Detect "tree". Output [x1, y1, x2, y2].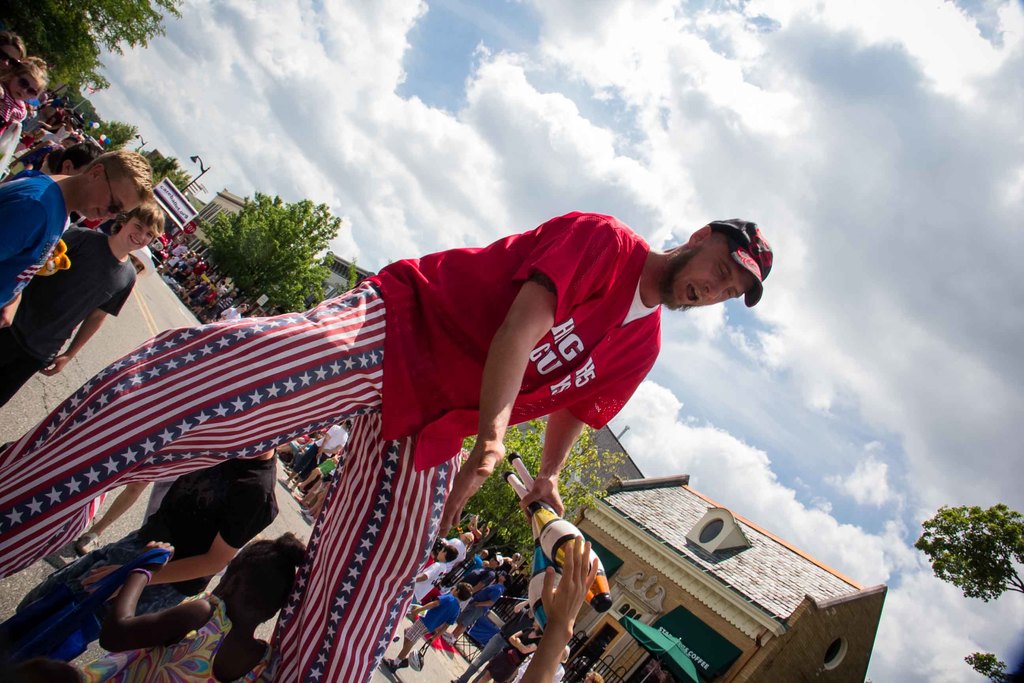
[154, 151, 204, 188].
